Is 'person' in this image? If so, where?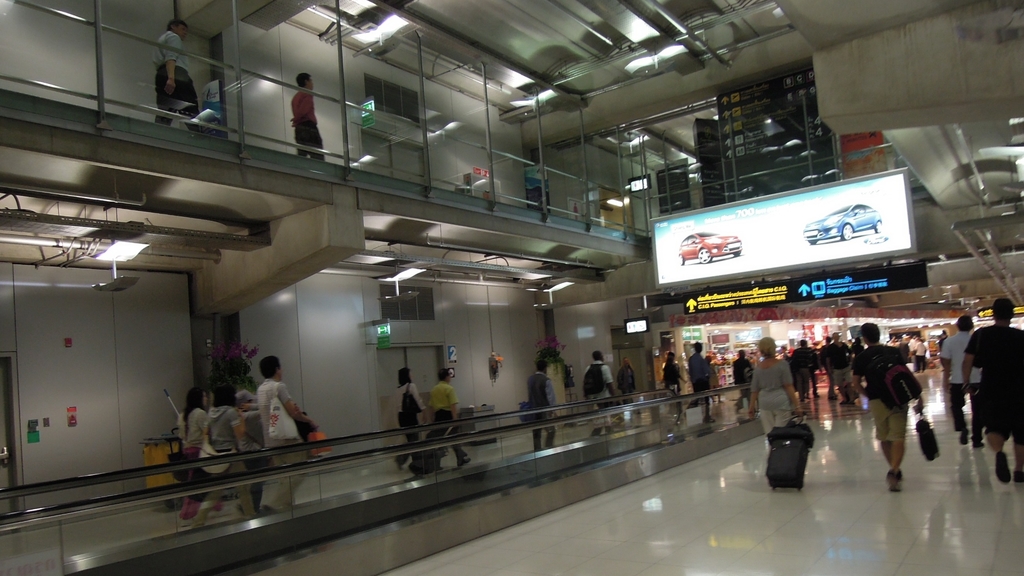
Yes, at {"left": 584, "top": 348, "right": 618, "bottom": 434}.
